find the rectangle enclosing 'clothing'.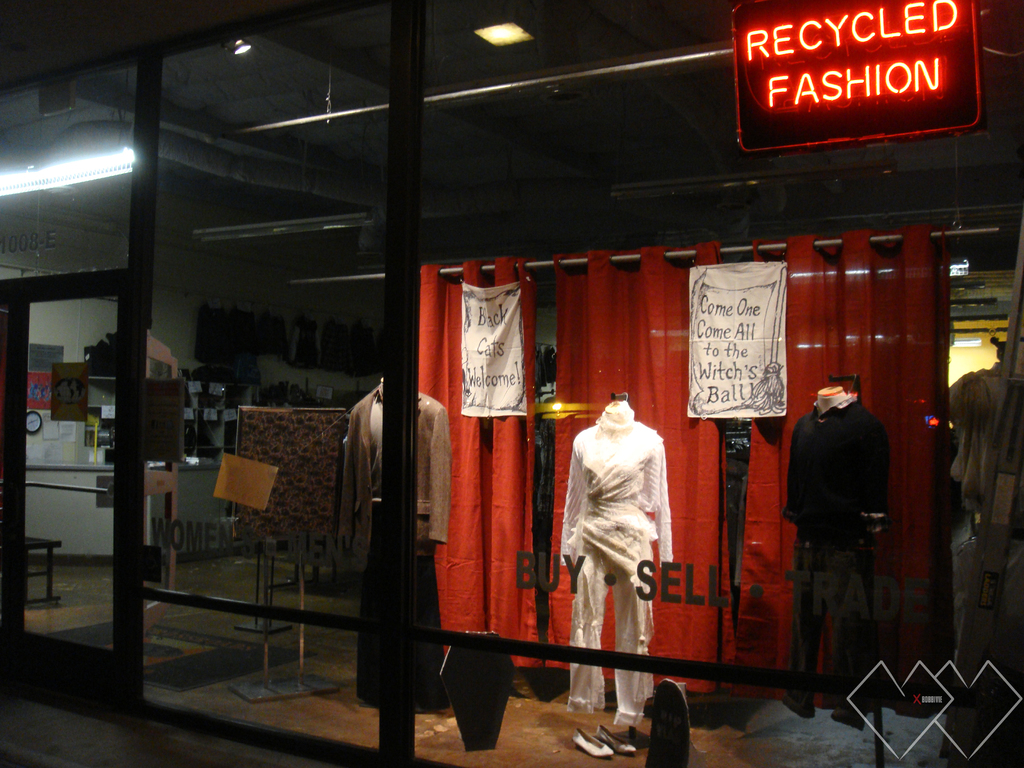
select_region(337, 377, 447, 712).
